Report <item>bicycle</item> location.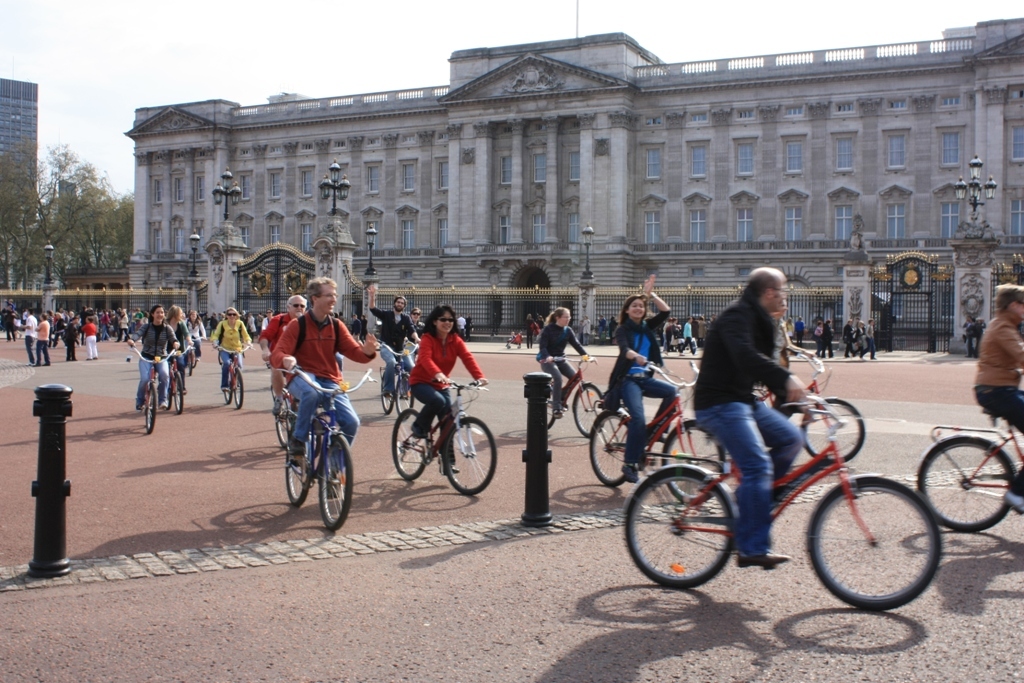
Report: 275 364 318 453.
